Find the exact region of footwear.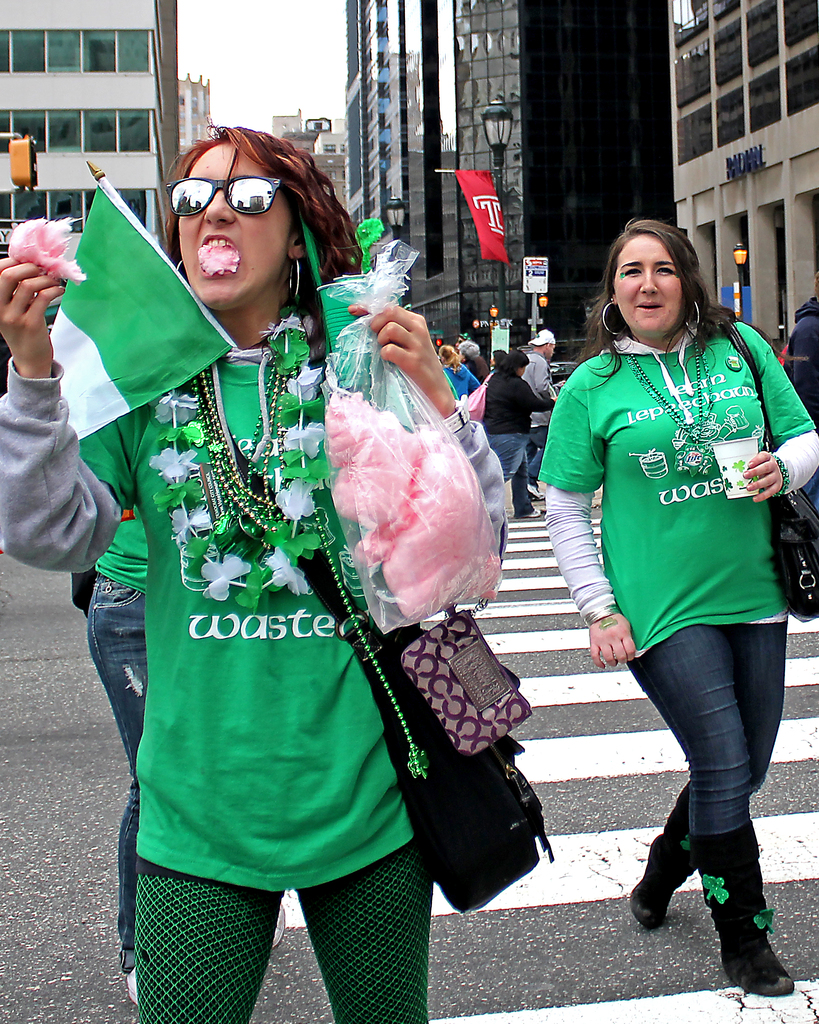
Exact region: <bbox>631, 835, 671, 932</bbox>.
